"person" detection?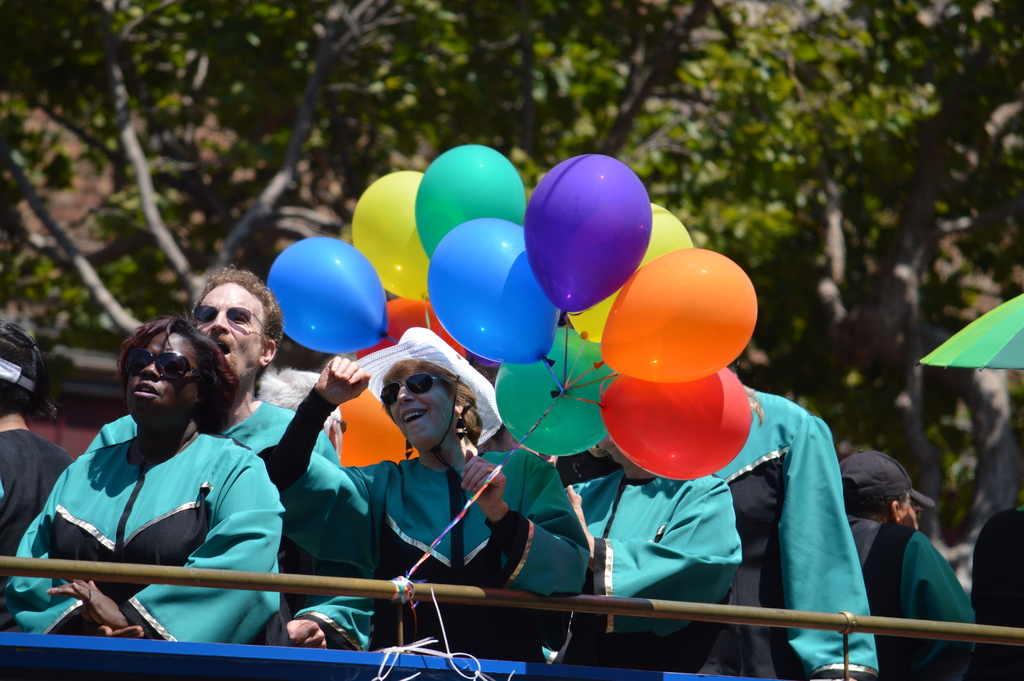
[840, 448, 975, 680]
